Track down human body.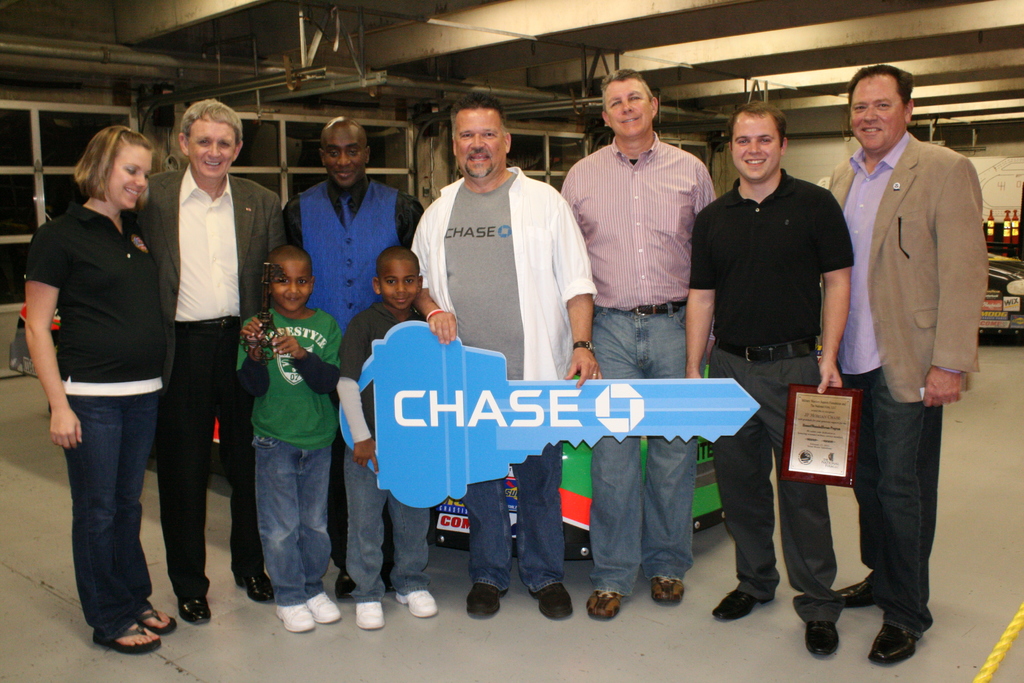
Tracked to box(232, 242, 342, 621).
